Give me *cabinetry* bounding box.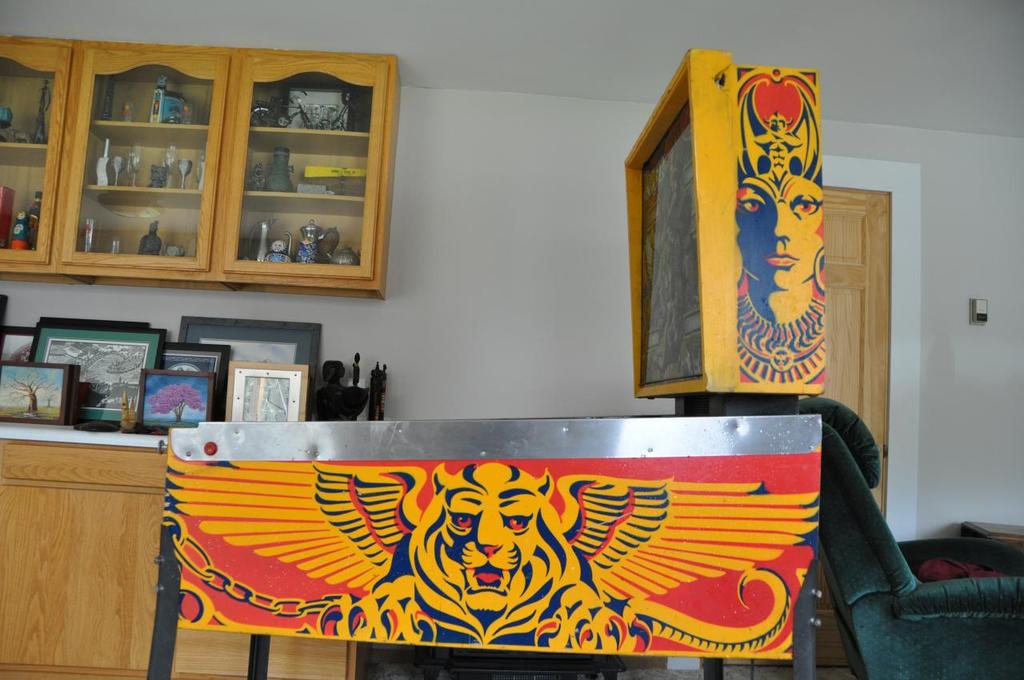
0 421 363 678.
